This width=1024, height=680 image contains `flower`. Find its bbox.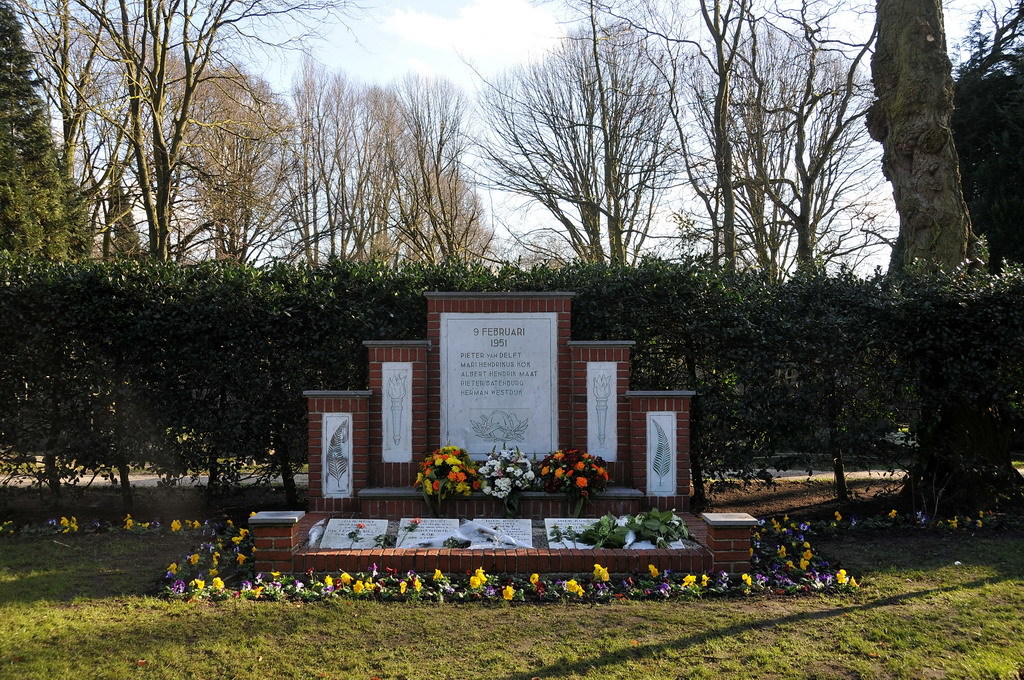
(x1=949, y1=511, x2=961, y2=531).
